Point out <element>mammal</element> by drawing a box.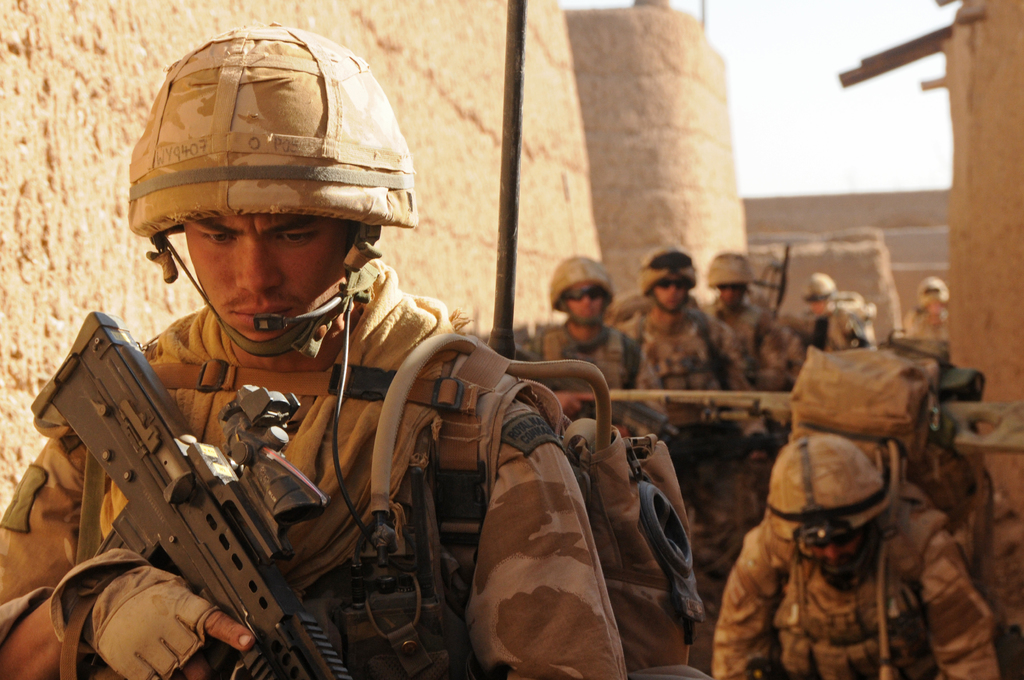
[left=698, top=252, right=812, bottom=396].
